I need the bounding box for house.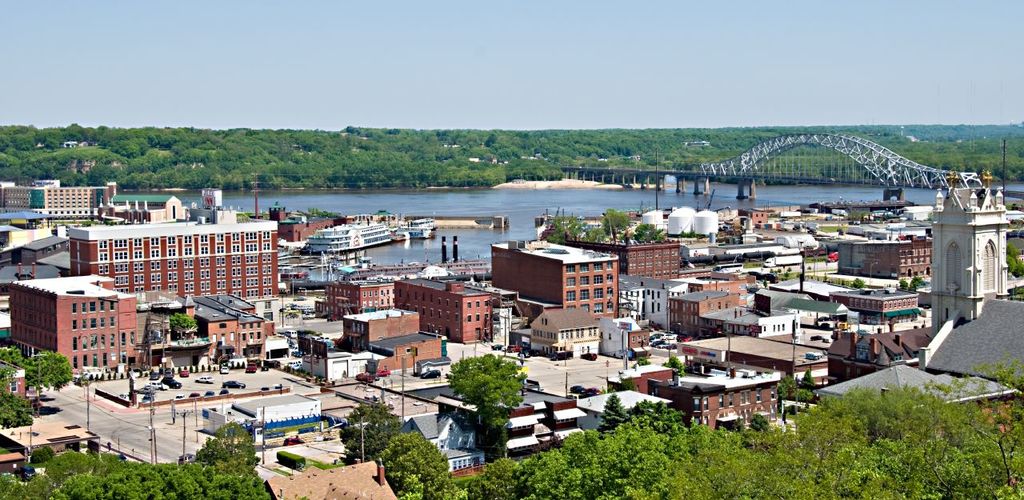
Here it is: {"x1": 250, "y1": 456, "x2": 404, "y2": 499}.
